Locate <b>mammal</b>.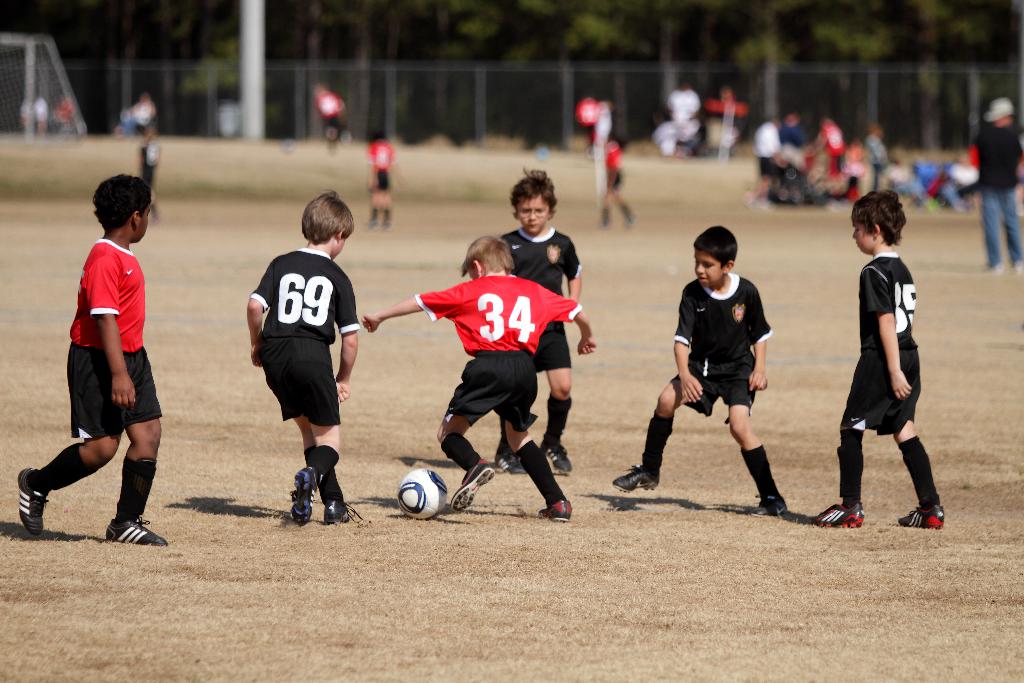
Bounding box: {"left": 130, "top": 93, "right": 163, "bottom": 138}.
